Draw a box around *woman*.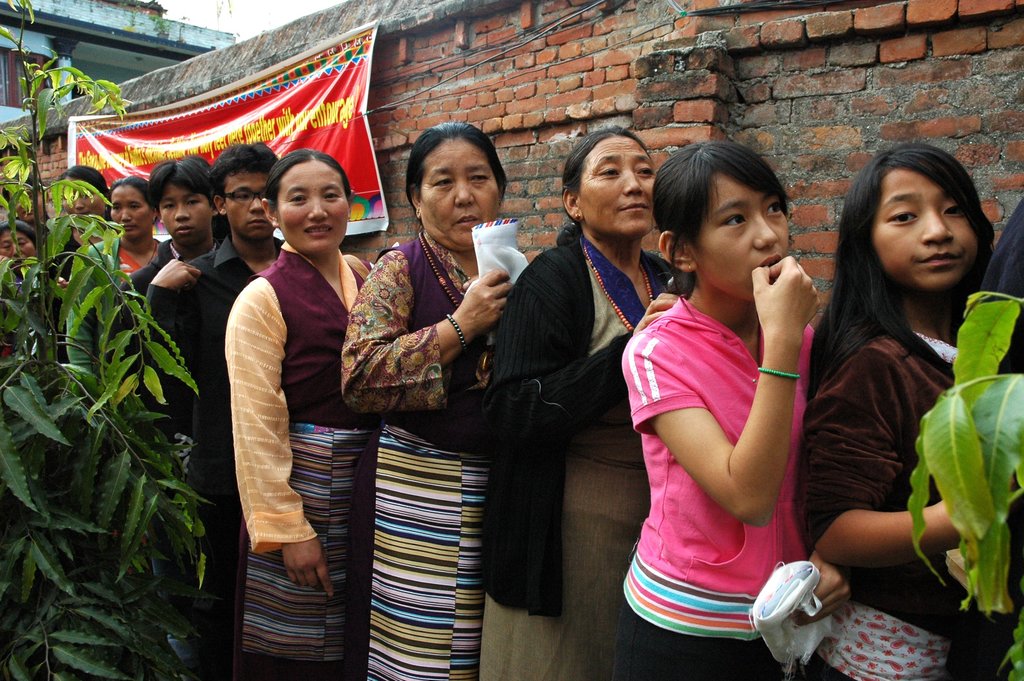
region(0, 217, 38, 356).
